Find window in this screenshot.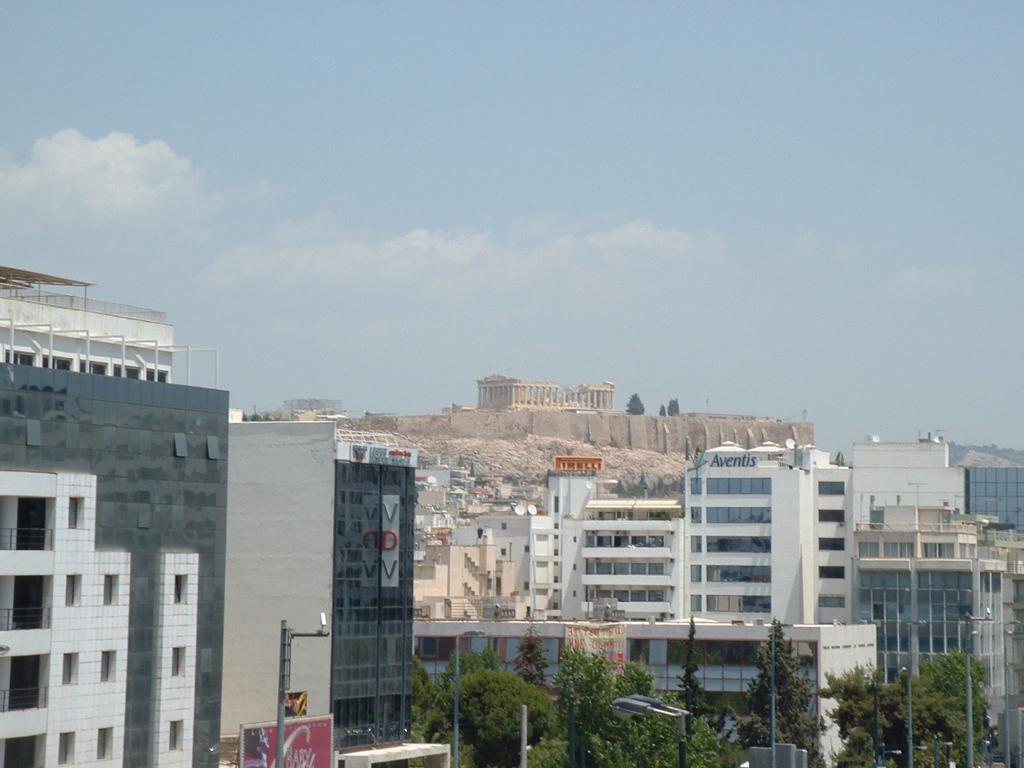
The bounding box for window is 173 577 186 603.
